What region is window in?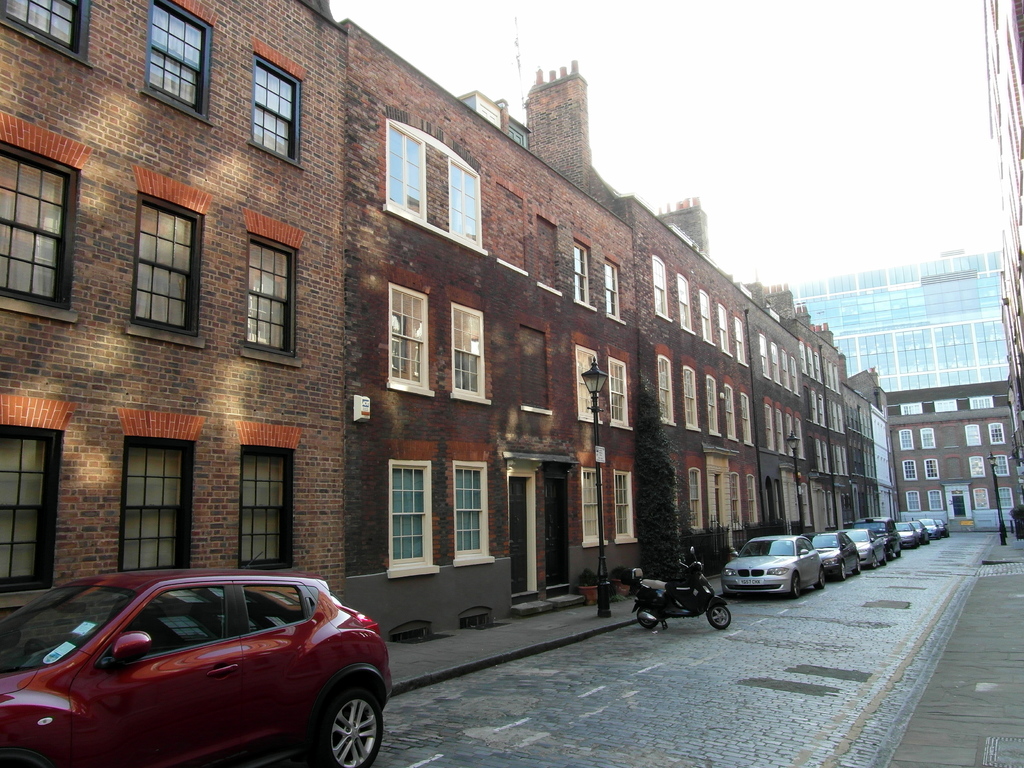
922:460:938:479.
